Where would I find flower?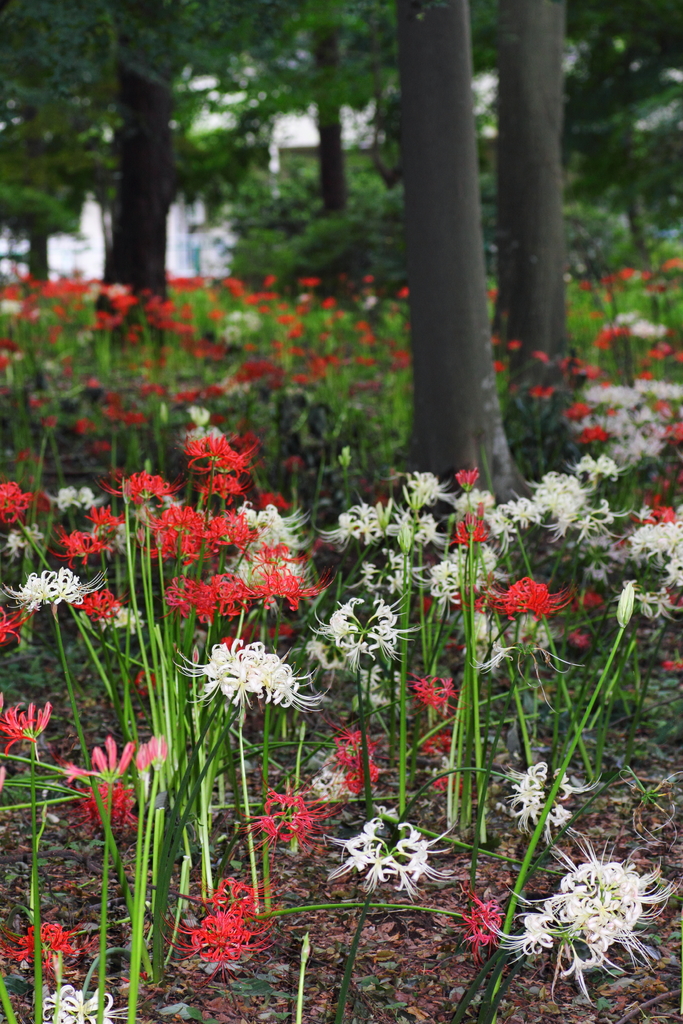
At box(502, 568, 563, 623).
